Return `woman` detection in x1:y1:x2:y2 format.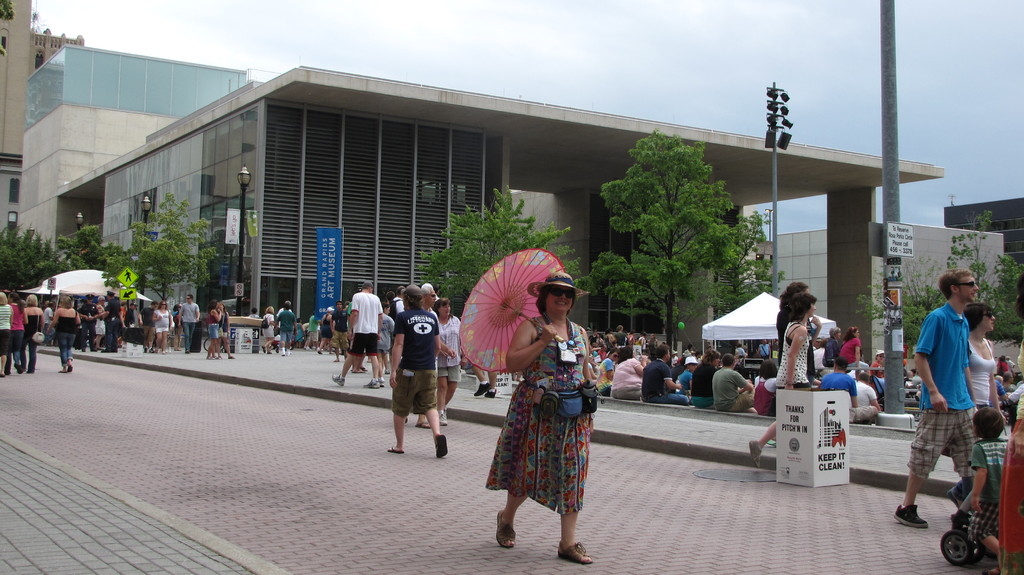
312:305:337:357.
